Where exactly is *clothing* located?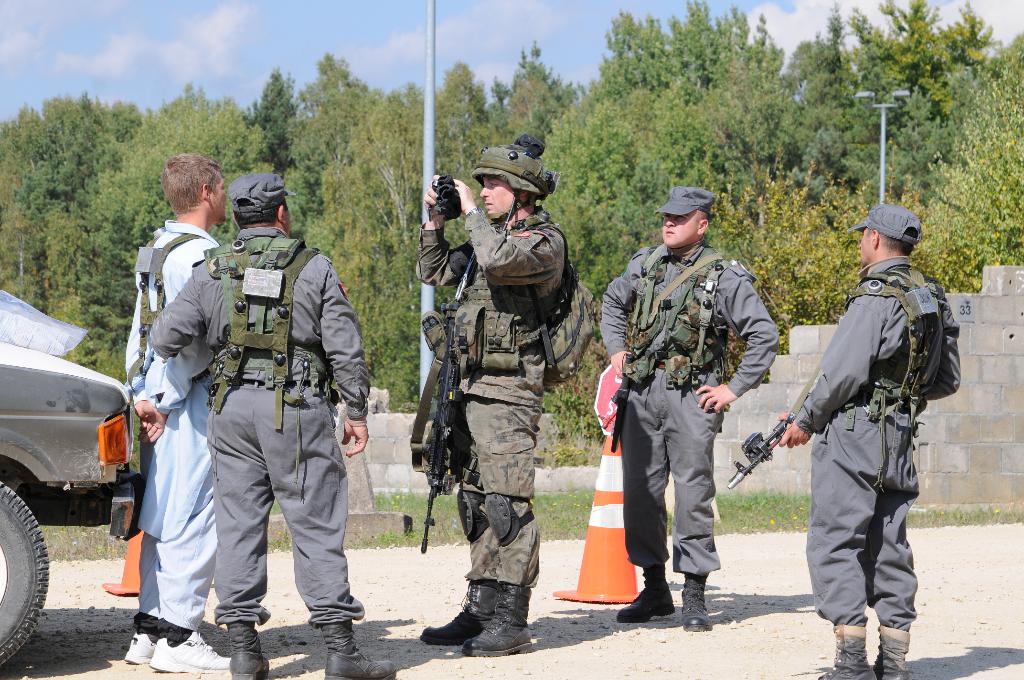
Its bounding box is (147, 227, 373, 626).
